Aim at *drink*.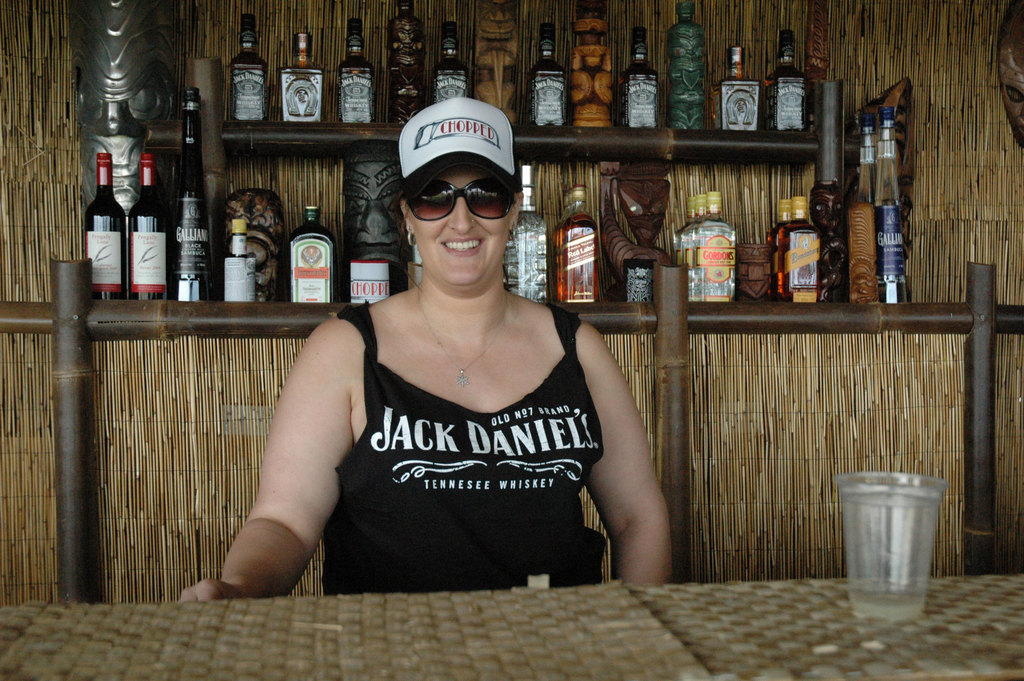
Aimed at select_region(778, 196, 824, 300).
